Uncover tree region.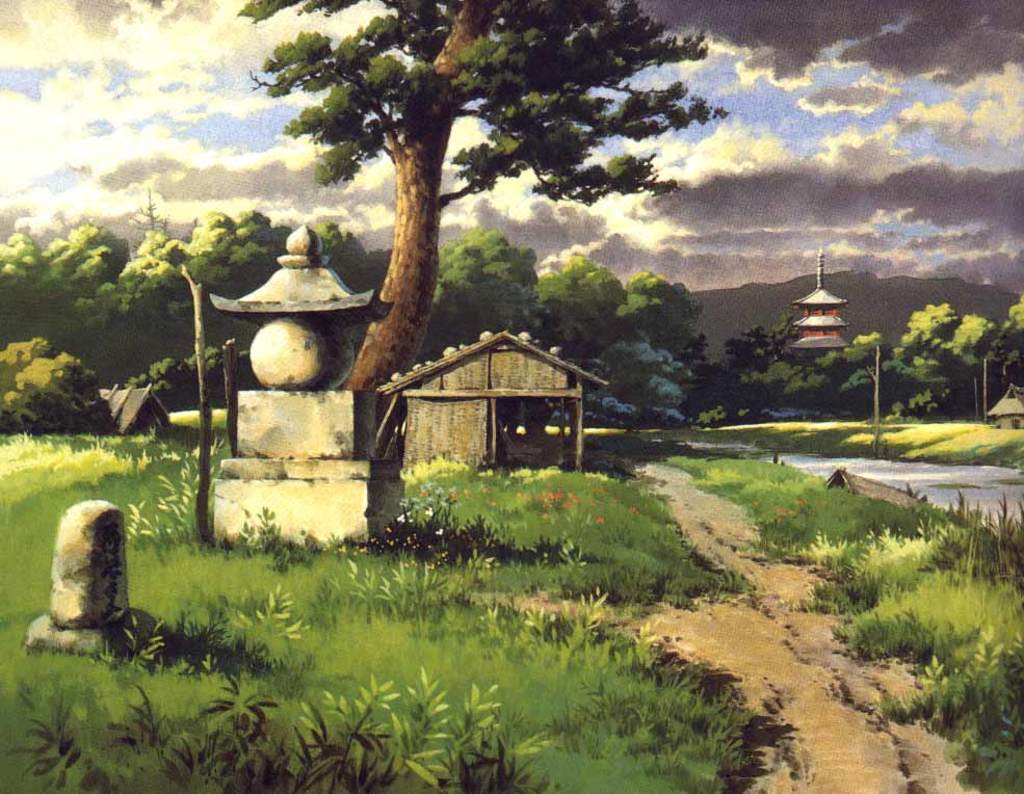
Uncovered: {"x1": 103, "y1": 222, "x2": 201, "y2": 358}.
